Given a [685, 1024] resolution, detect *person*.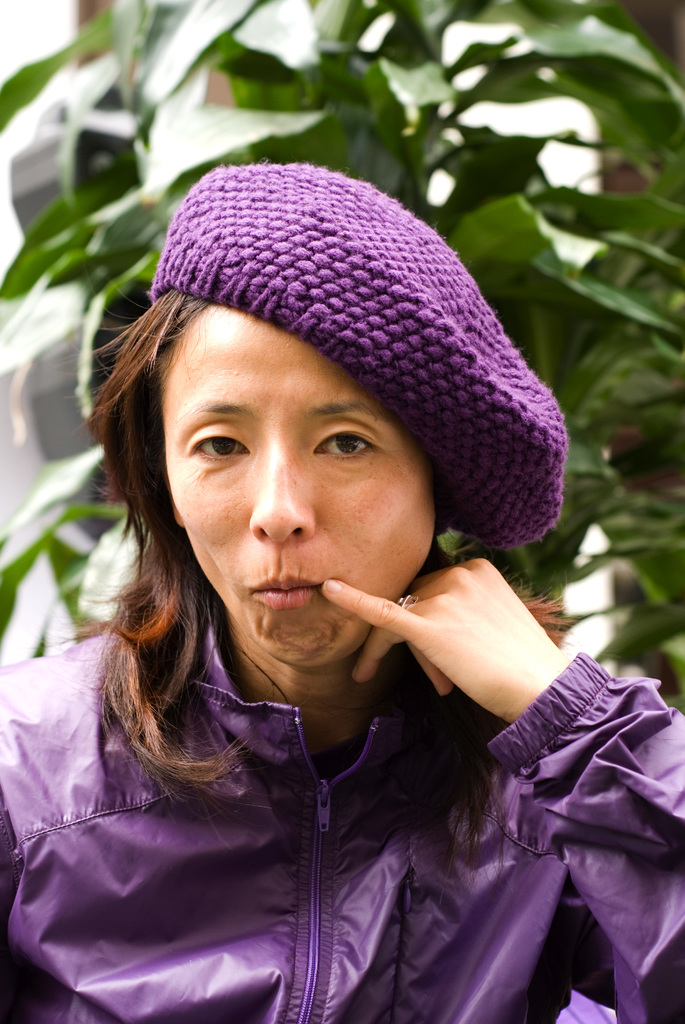
rect(0, 168, 684, 1023).
